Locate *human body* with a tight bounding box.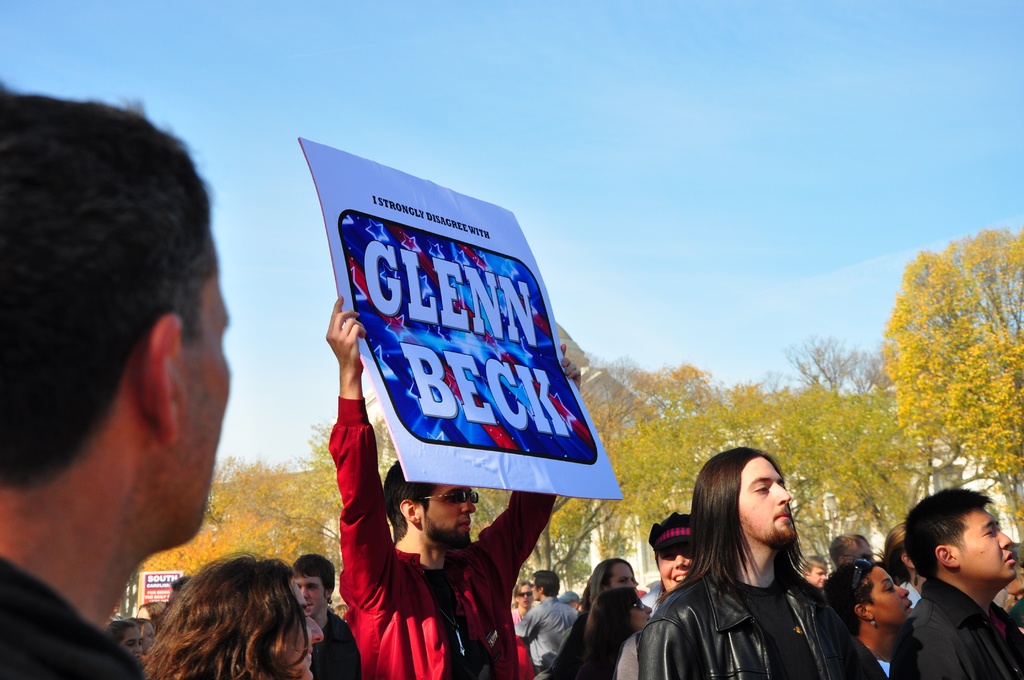
{"left": 141, "top": 545, "right": 322, "bottom": 679}.
